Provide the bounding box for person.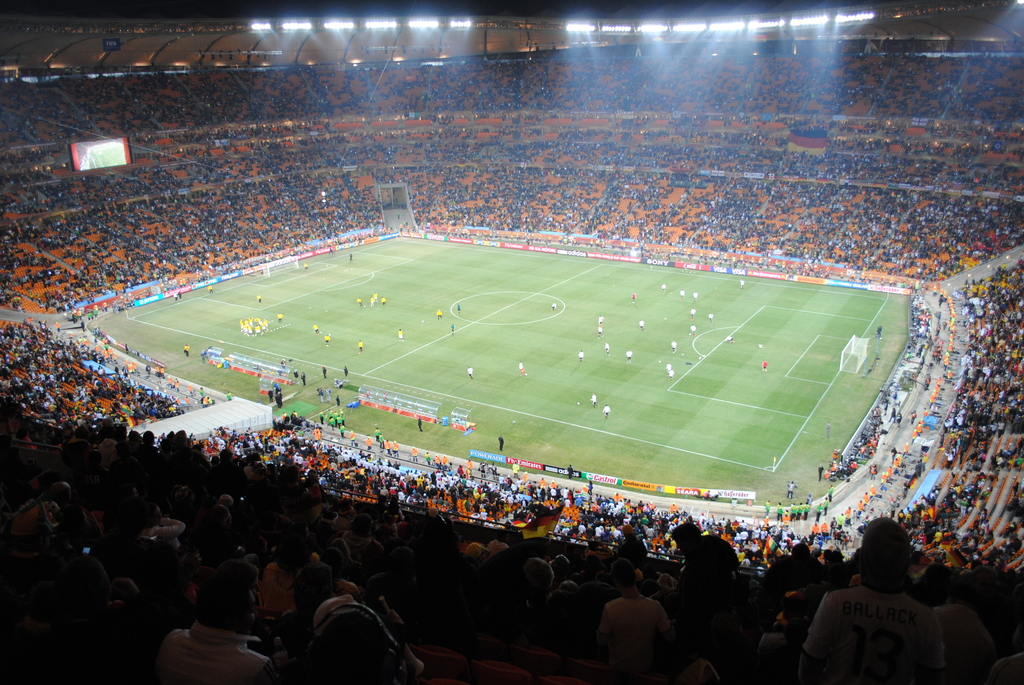
pyautogui.locateOnScreen(322, 333, 330, 347).
